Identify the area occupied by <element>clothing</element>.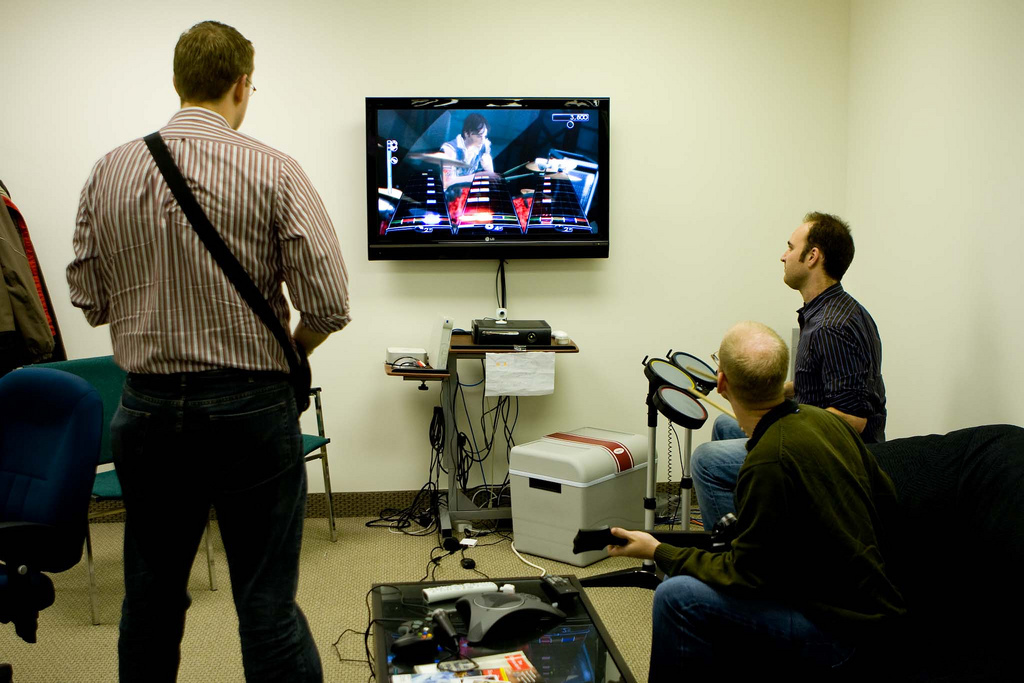
Area: locate(63, 31, 345, 634).
